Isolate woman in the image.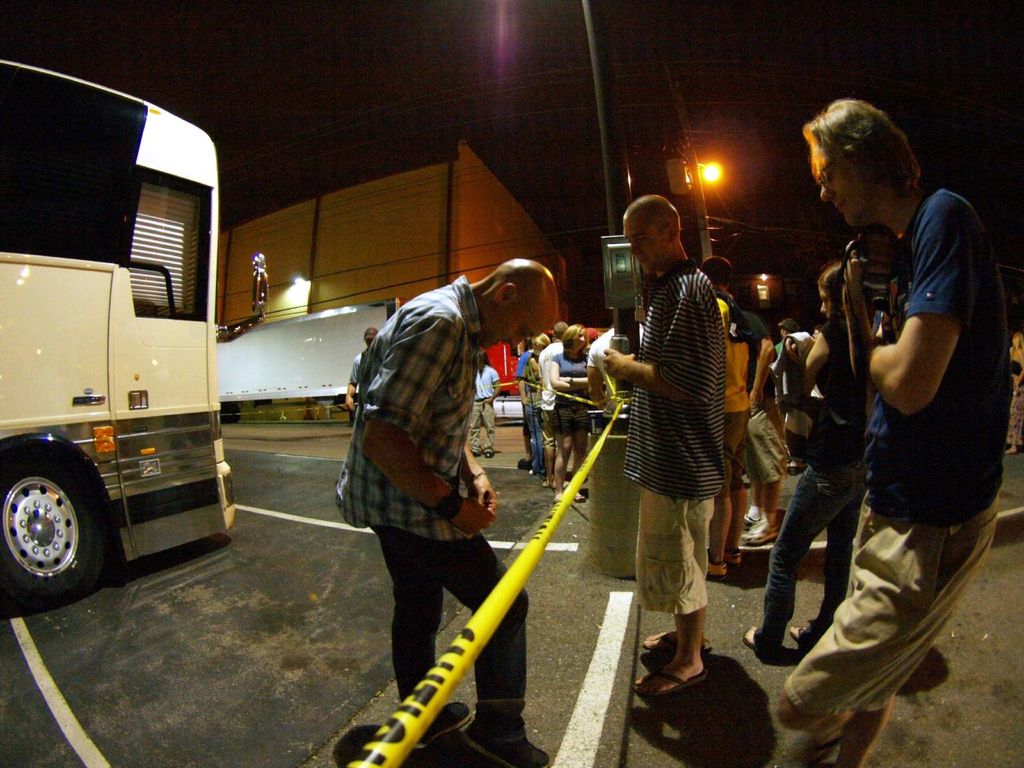
Isolated region: <region>742, 262, 872, 658</region>.
